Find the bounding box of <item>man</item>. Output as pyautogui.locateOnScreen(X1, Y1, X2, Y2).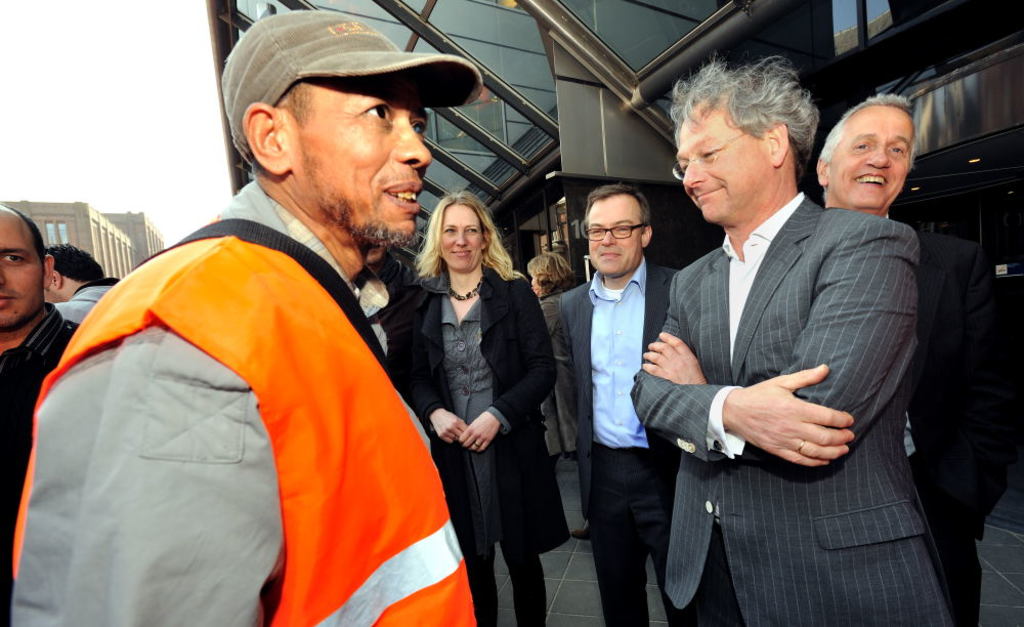
pyautogui.locateOnScreen(0, 201, 99, 626).
